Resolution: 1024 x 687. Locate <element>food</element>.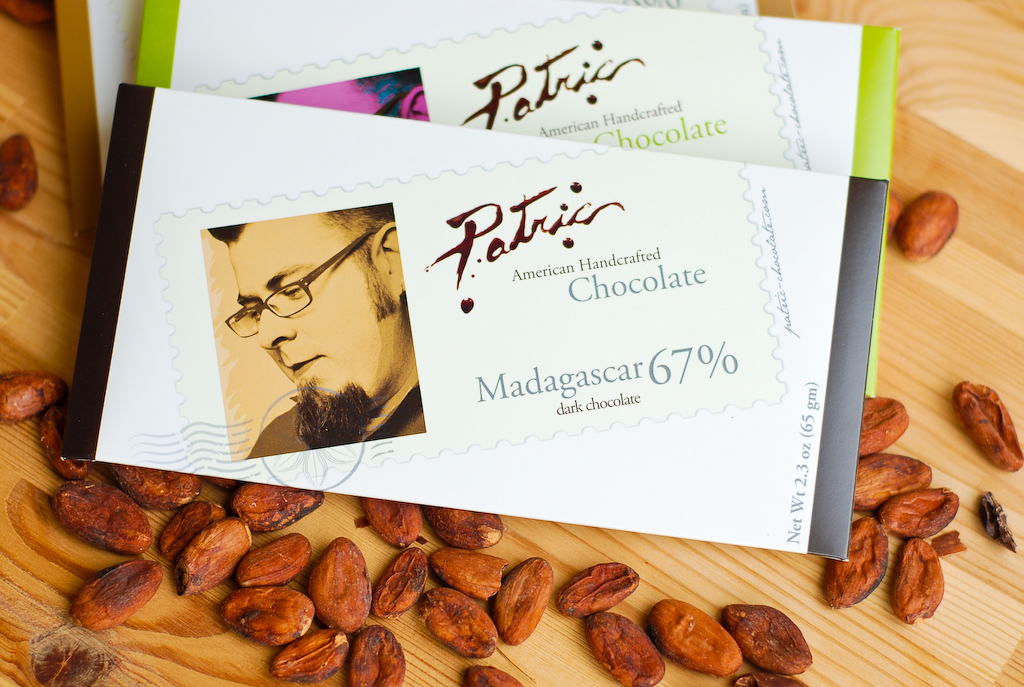
{"left": 360, "top": 497, "right": 421, "bottom": 548}.
